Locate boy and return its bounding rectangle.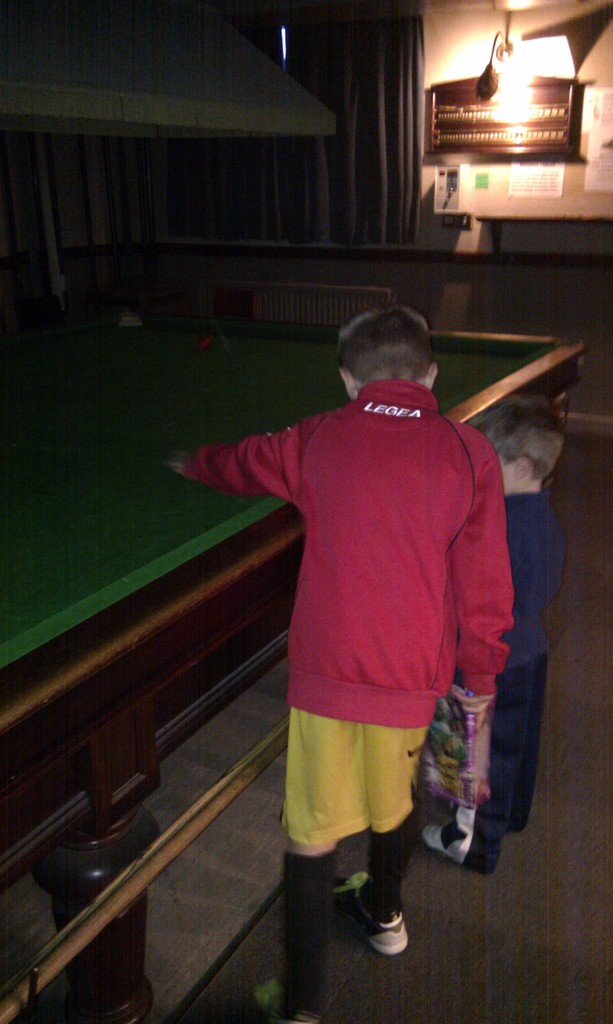
BBox(166, 270, 524, 927).
